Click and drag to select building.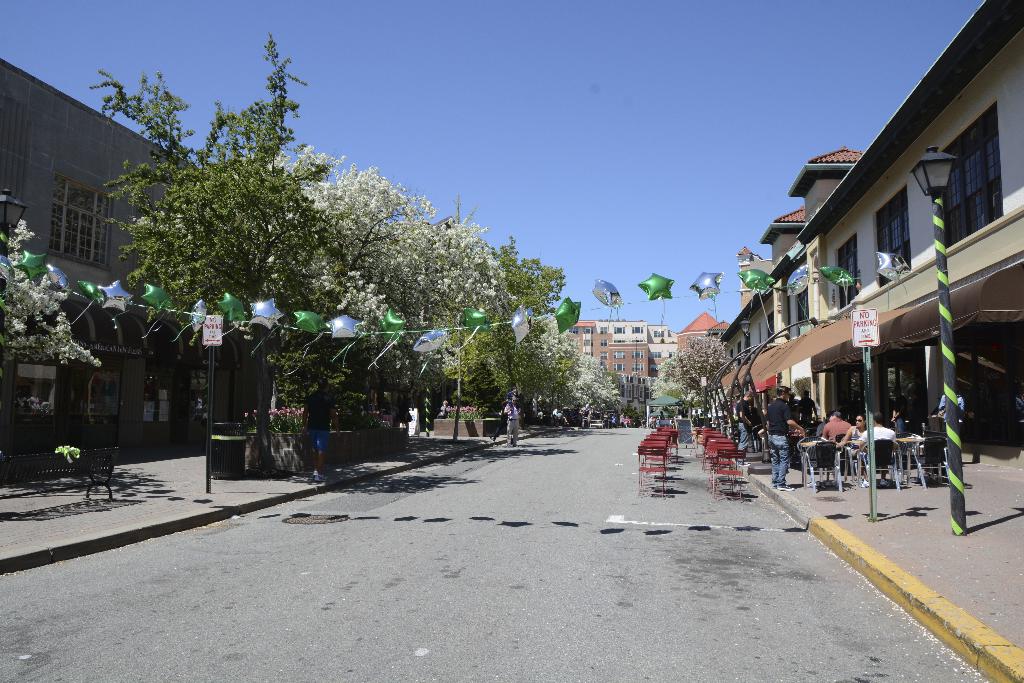
Selection: [0, 50, 212, 447].
